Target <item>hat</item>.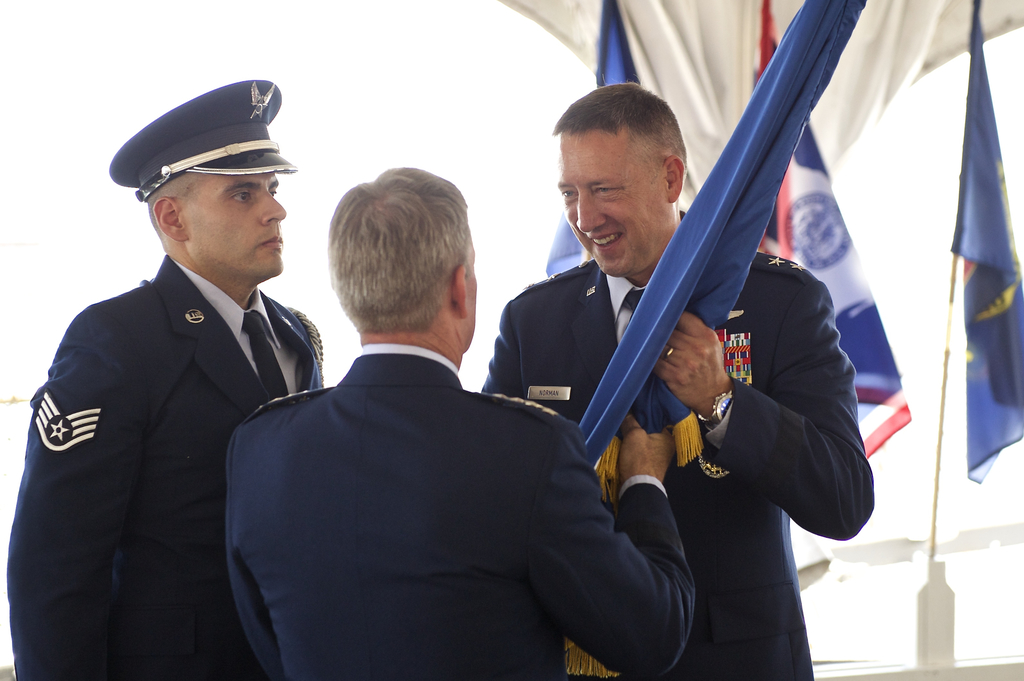
Target region: box(109, 77, 294, 204).
